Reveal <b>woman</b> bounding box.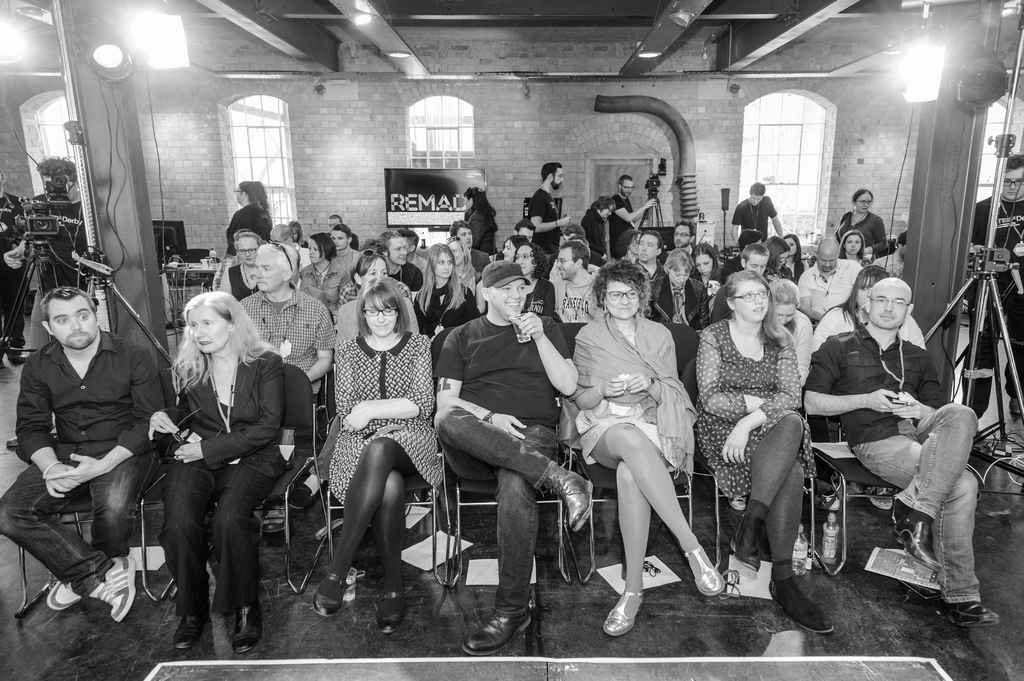
Revealed: select_region(765, 237, 785, 277).
